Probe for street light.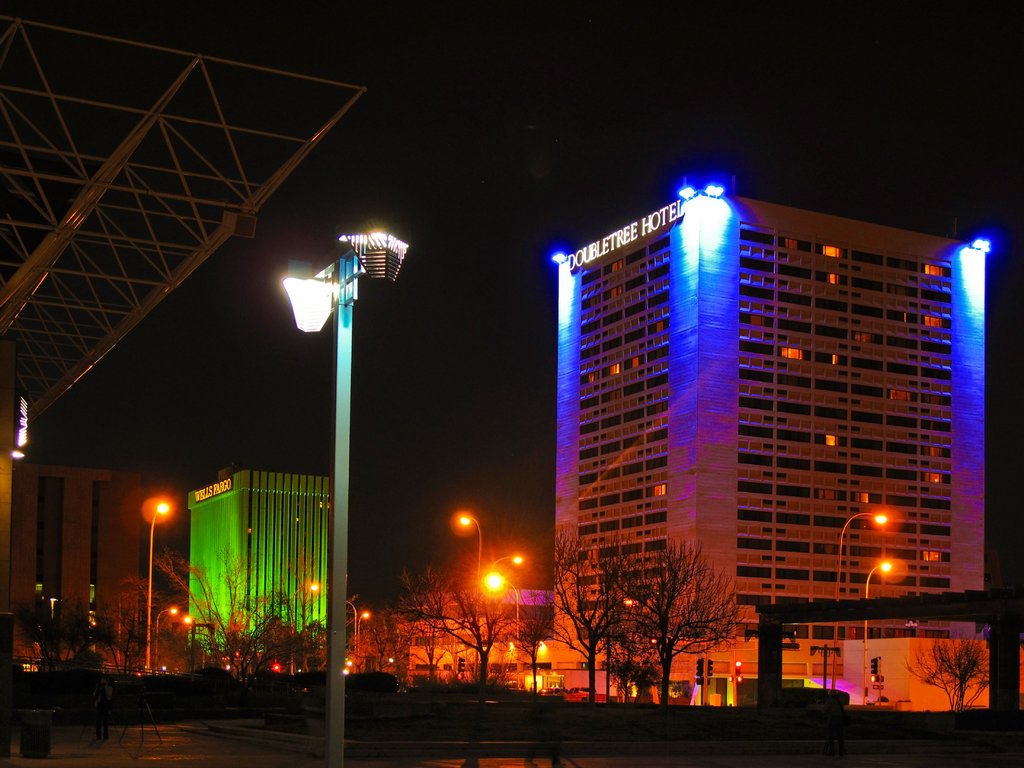
Probe result: locate(490, 553, 526, 572).
